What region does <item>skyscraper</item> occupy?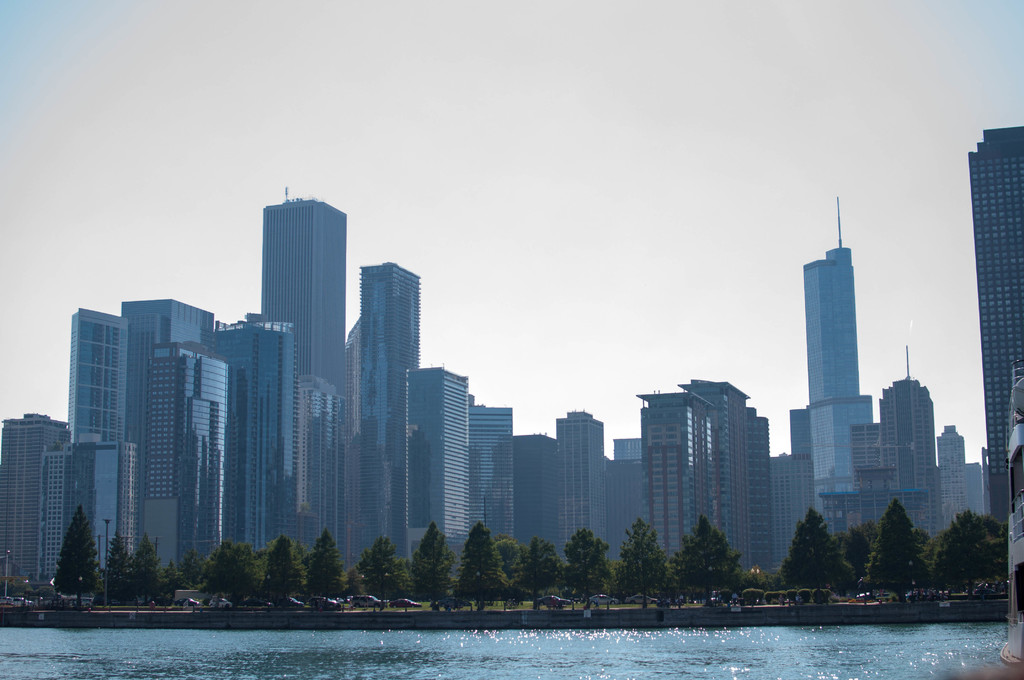
262/183/348/411.
